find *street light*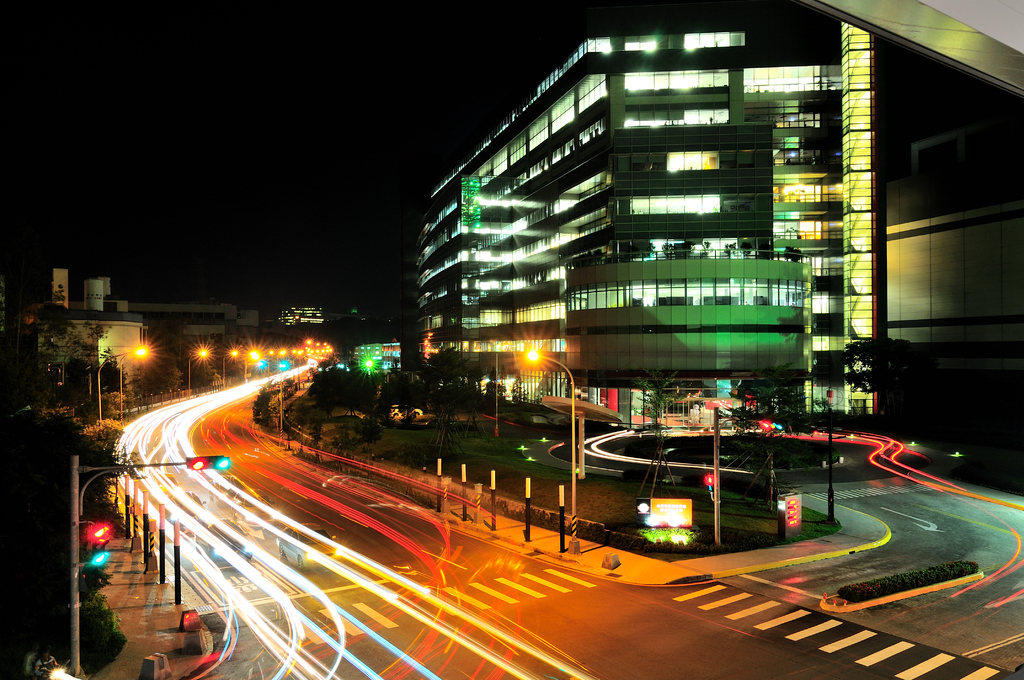
l=519, t=344, r=575, b=550
